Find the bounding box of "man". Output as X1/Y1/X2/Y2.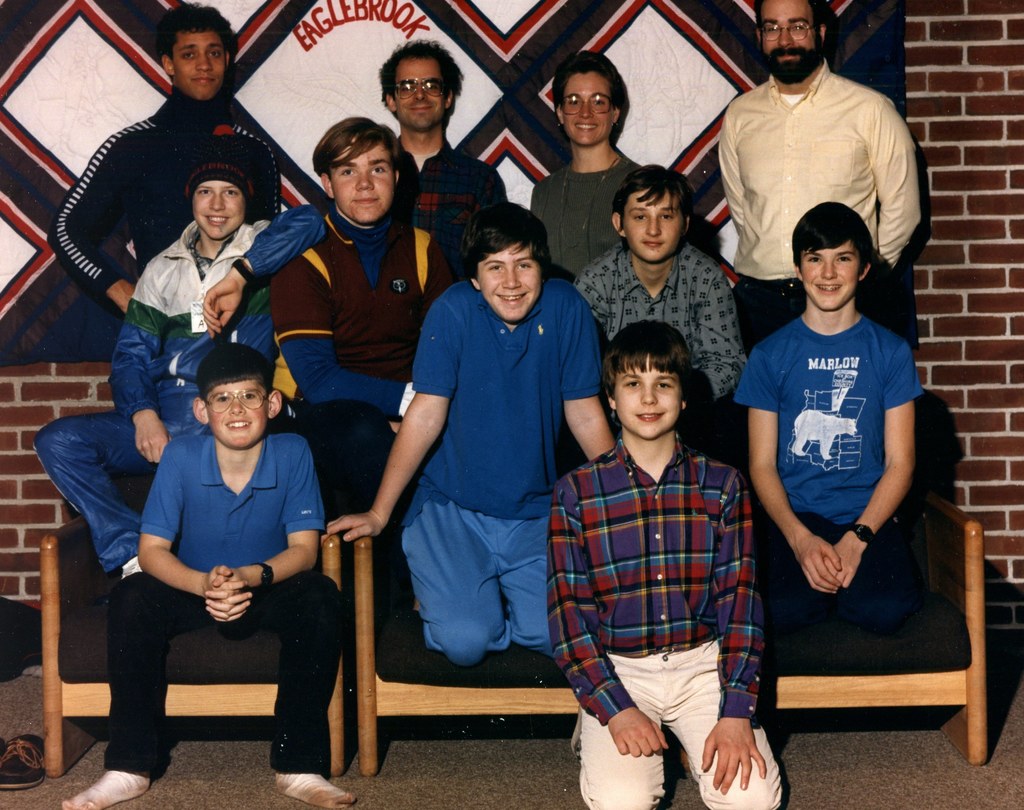
78/347/346/779.
